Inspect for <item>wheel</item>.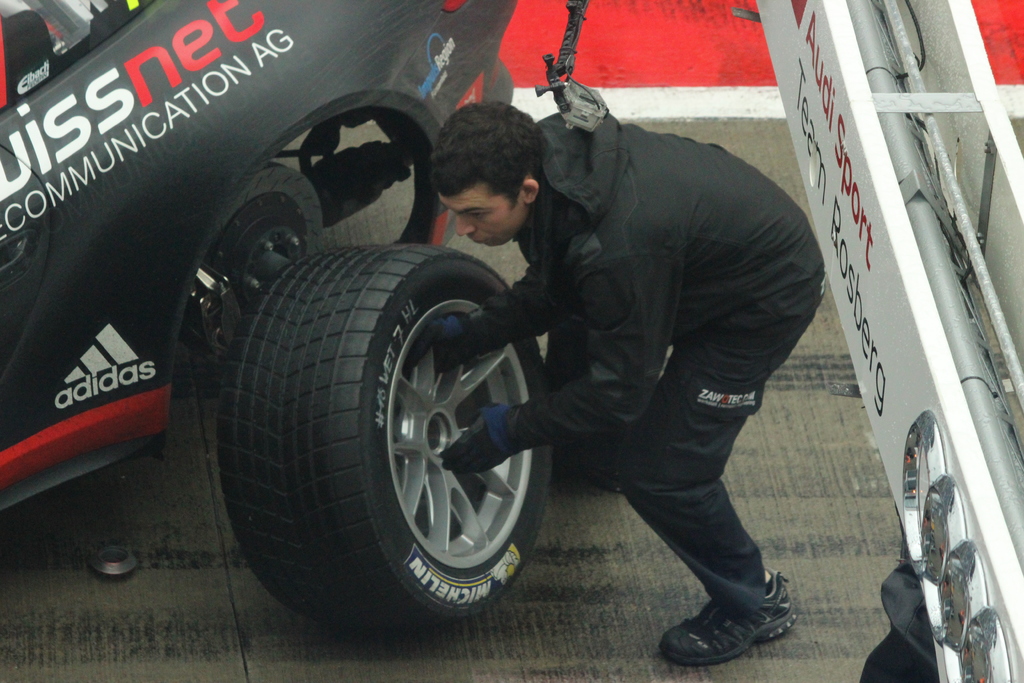
Inspection: region(223, 240, 557, 619).
